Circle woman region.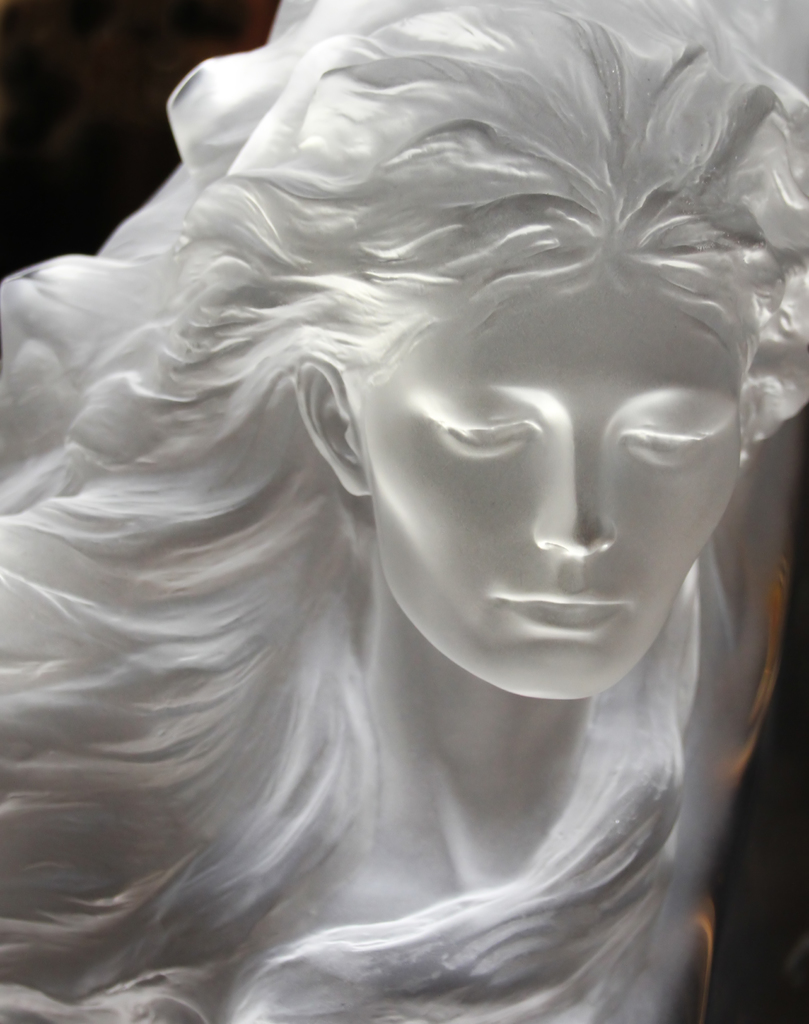
Region: detection(13, 0, 748, 973).
